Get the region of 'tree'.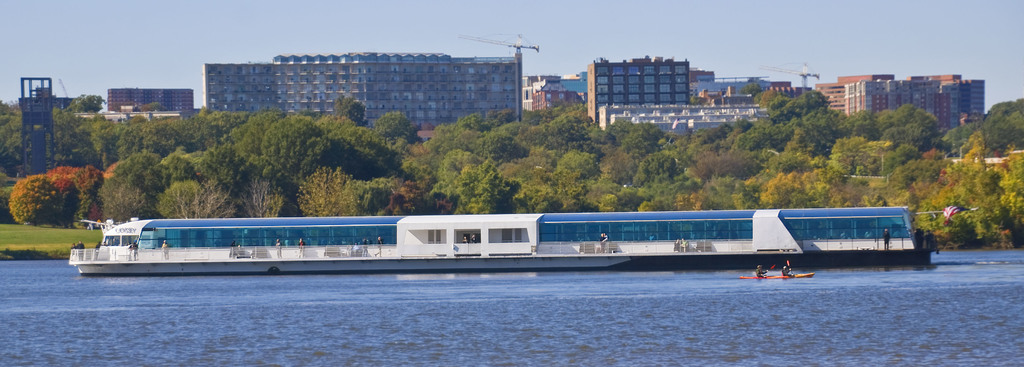
{"left": 315, "top": 112, "right": 395, "bottom": 166}.
